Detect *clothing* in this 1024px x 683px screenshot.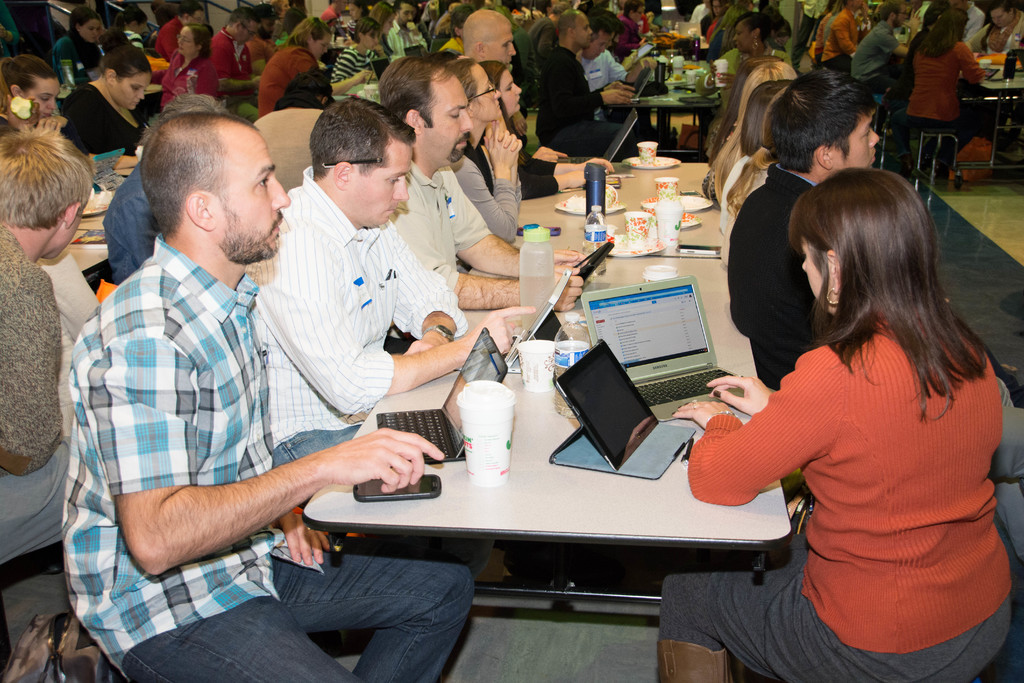
Detection: <box>702,274,1009,638</box>.
